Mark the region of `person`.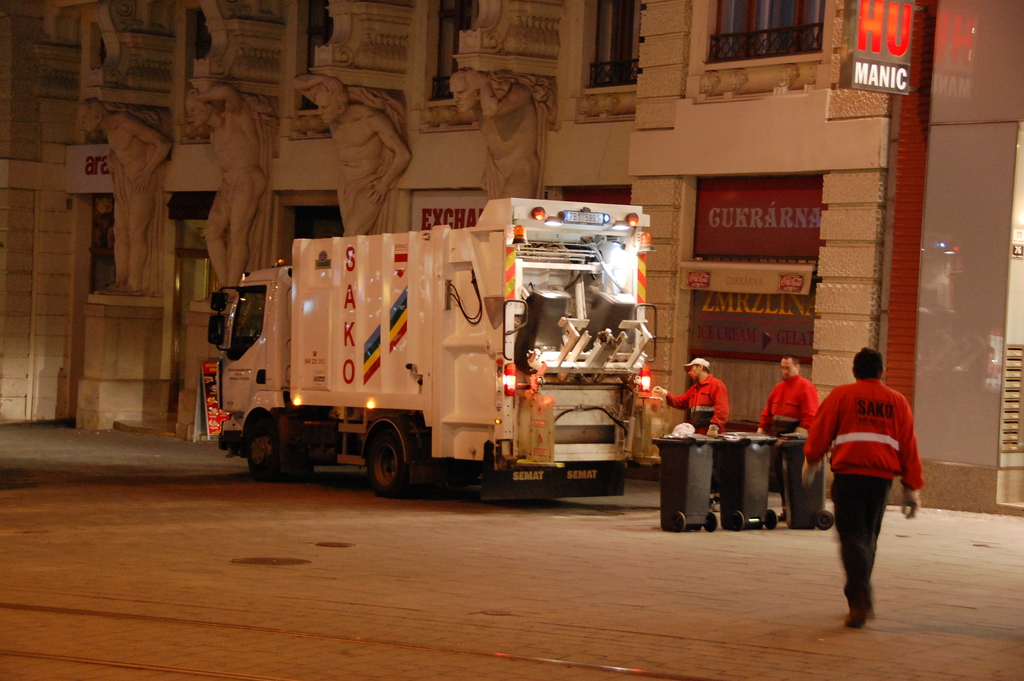
Region: x1=652, y1=355, x2=732, y2=438.
